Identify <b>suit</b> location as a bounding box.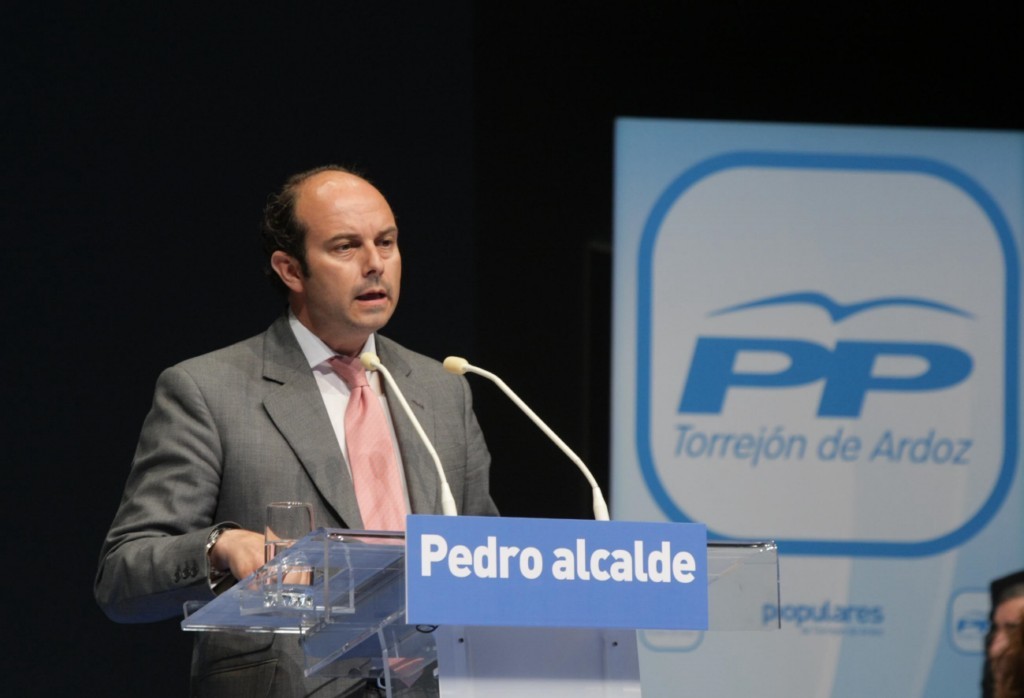
box(116, 209, 526, 620).
